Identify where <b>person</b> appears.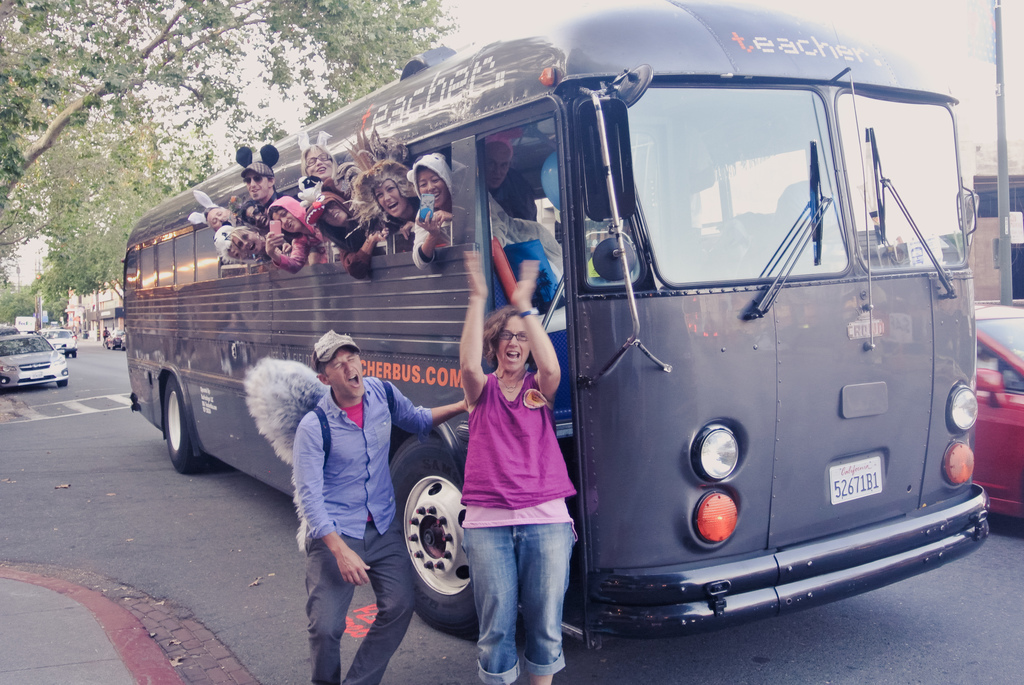
Appears at BBox(465, 249, 584, 684).
